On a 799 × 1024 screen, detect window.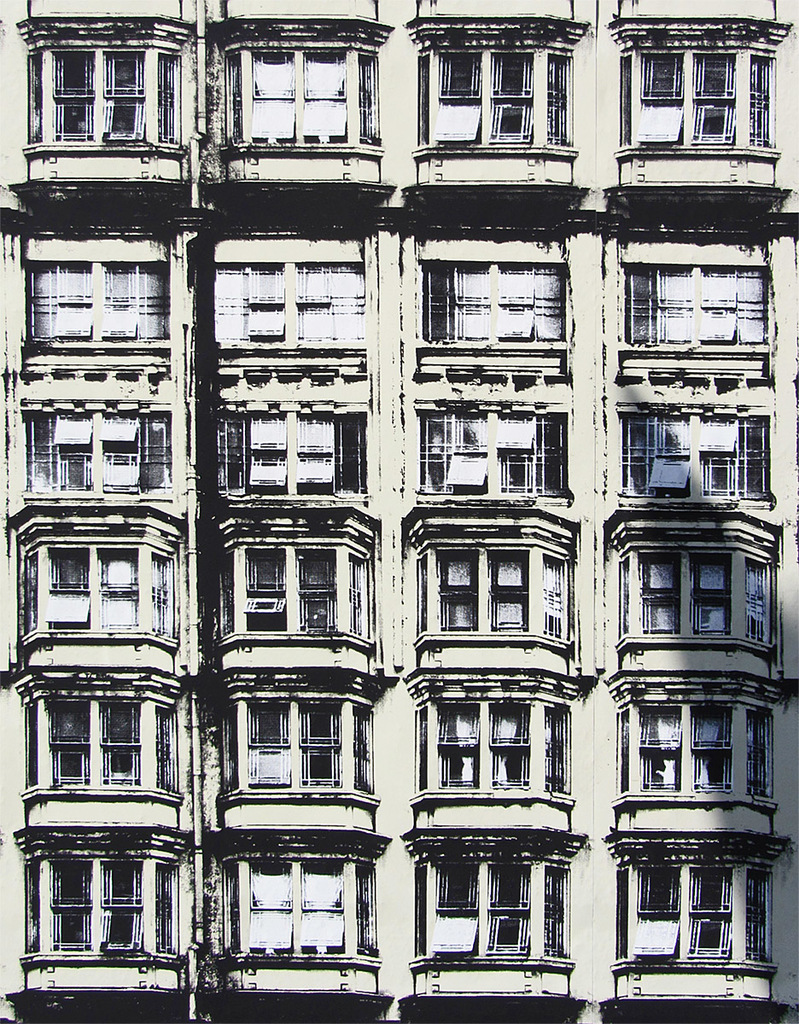
l=413, t=693, r=574, b=794.
